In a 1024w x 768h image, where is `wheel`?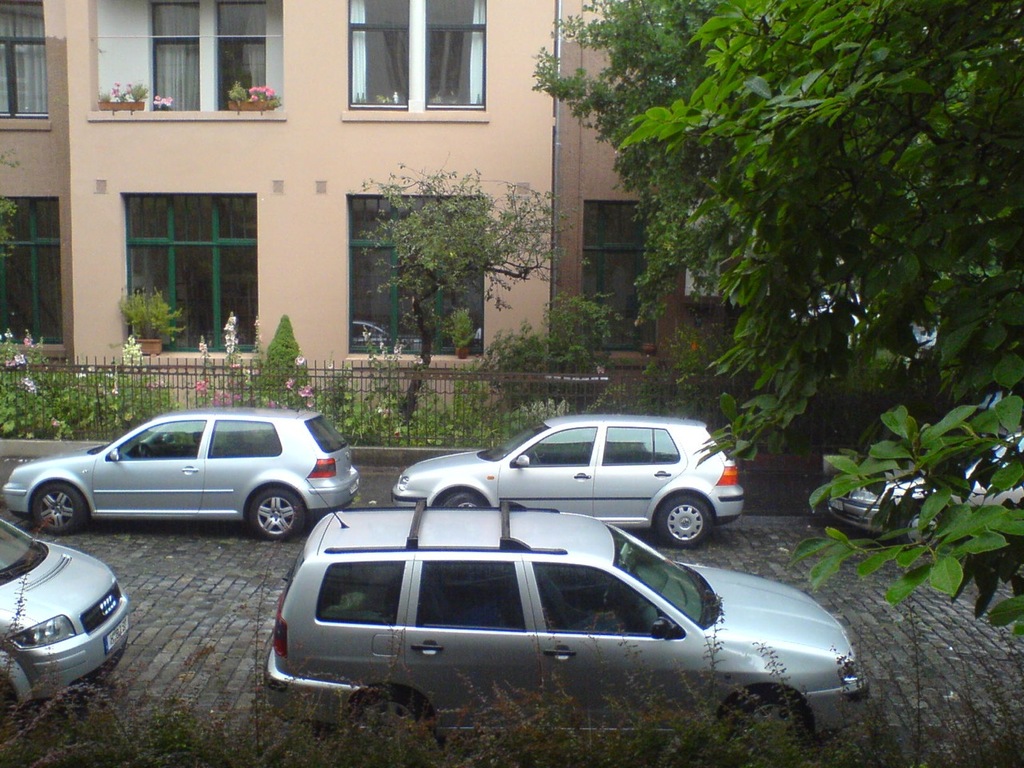
(34, 479, 93, 531).
